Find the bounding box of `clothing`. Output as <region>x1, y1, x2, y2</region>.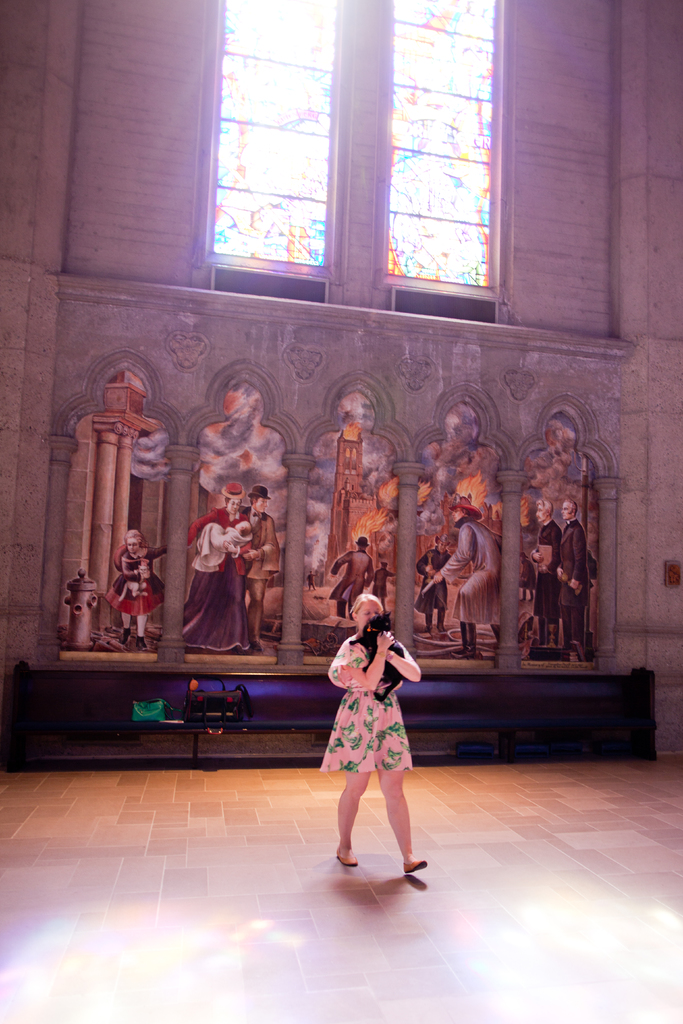
<region>244, 513, 279, 642</region>.
